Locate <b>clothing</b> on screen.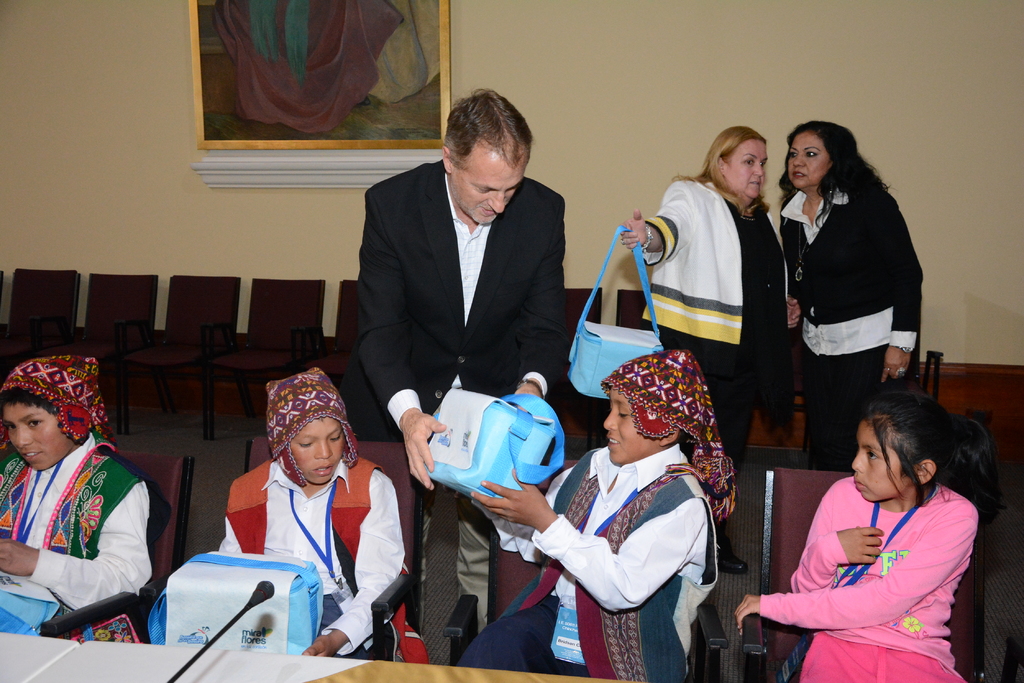
On screen at region(207, 453, 400, 657).
